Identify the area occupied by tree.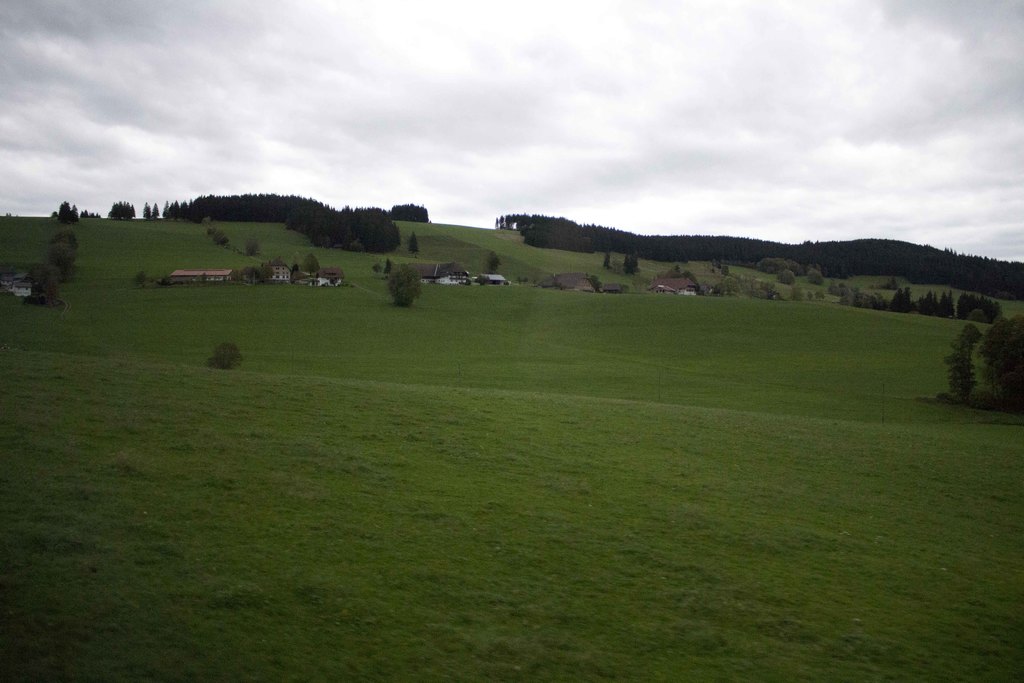
Area: 52/226/77/279.
